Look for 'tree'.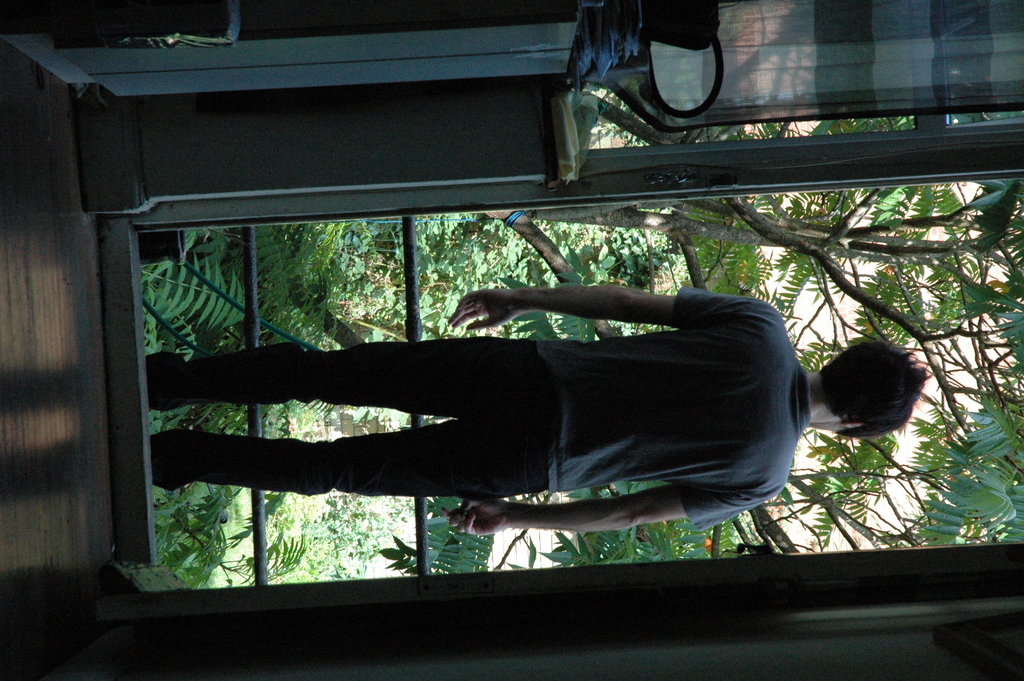
Found: x1=279 y1=80 x2=1023 y2=561.
